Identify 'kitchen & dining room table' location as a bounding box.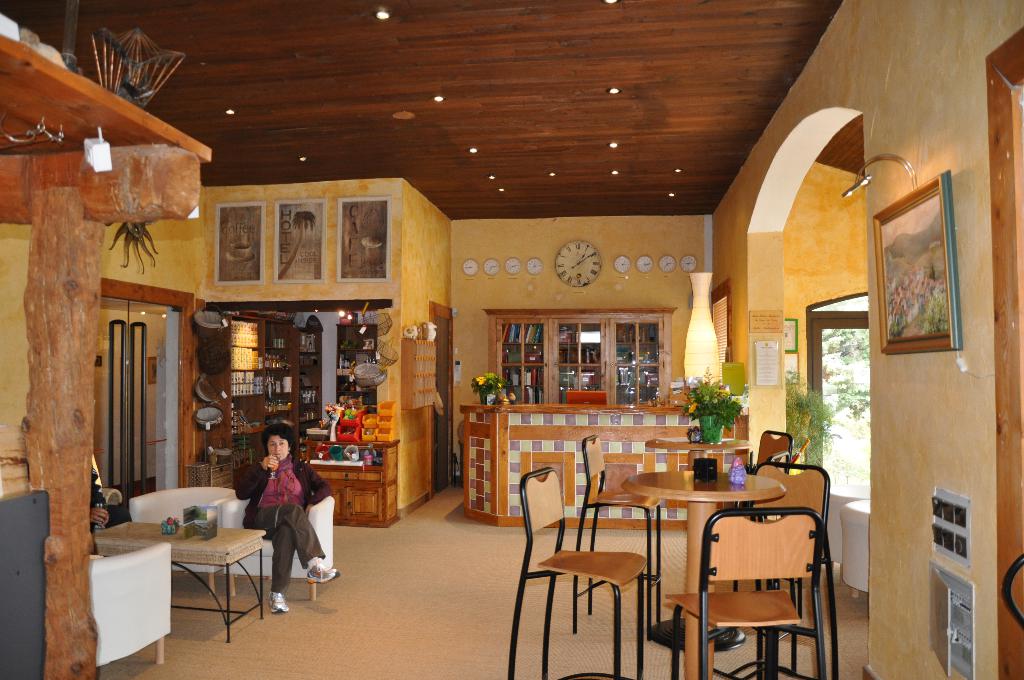
select_region(92, 518, 268, 644).
